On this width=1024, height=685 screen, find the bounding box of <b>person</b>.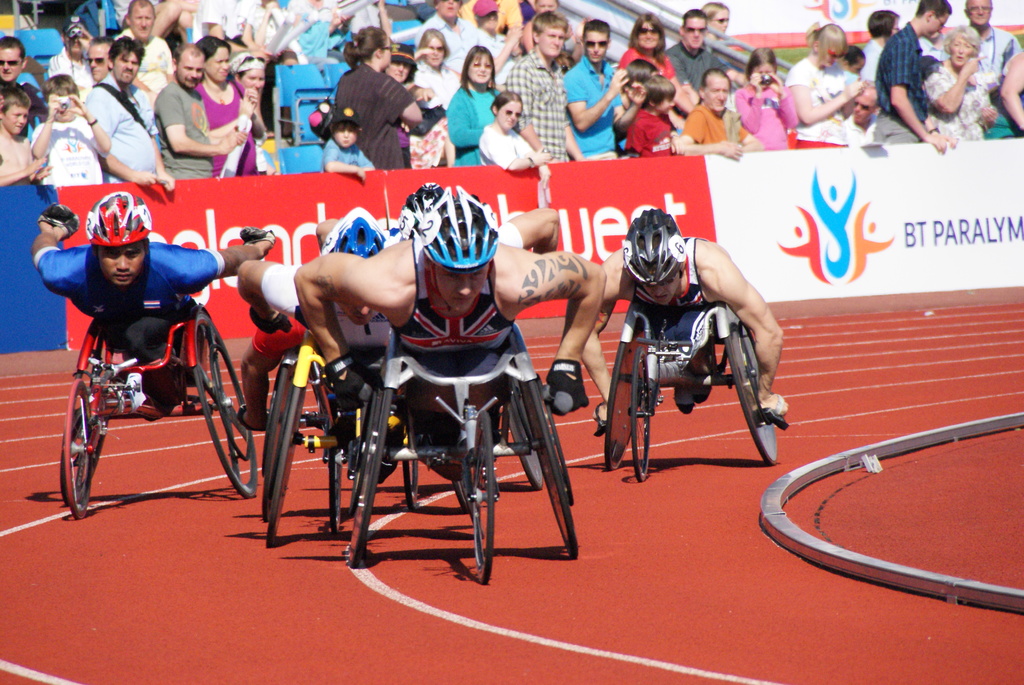
Bounding box: box(478, 85, 554, 190).
